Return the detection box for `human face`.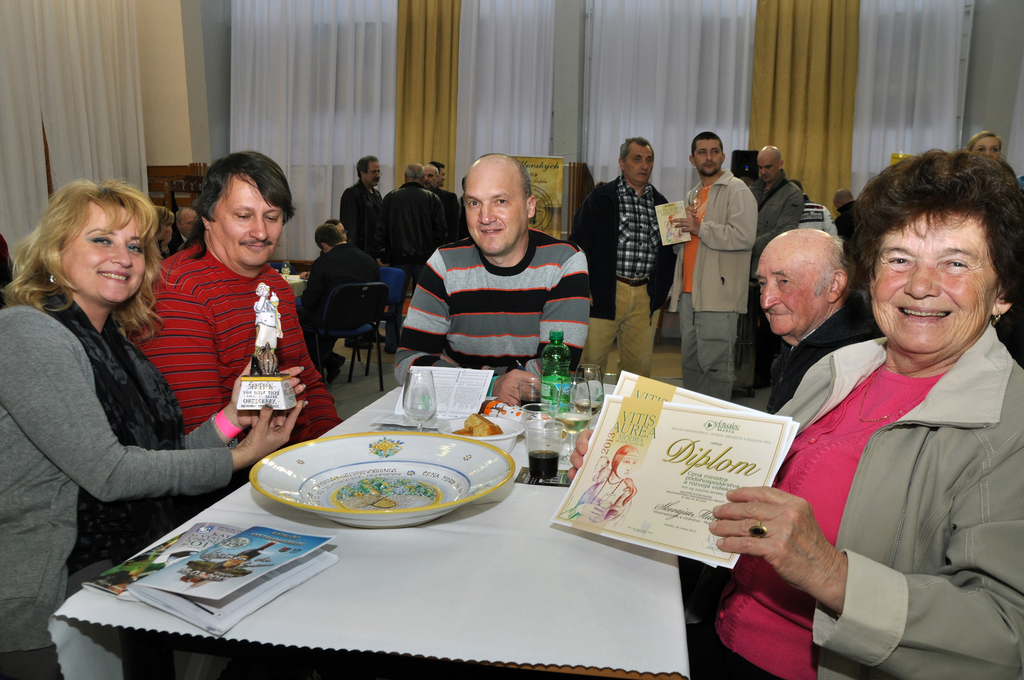
region(367, 161, 379, 185).
